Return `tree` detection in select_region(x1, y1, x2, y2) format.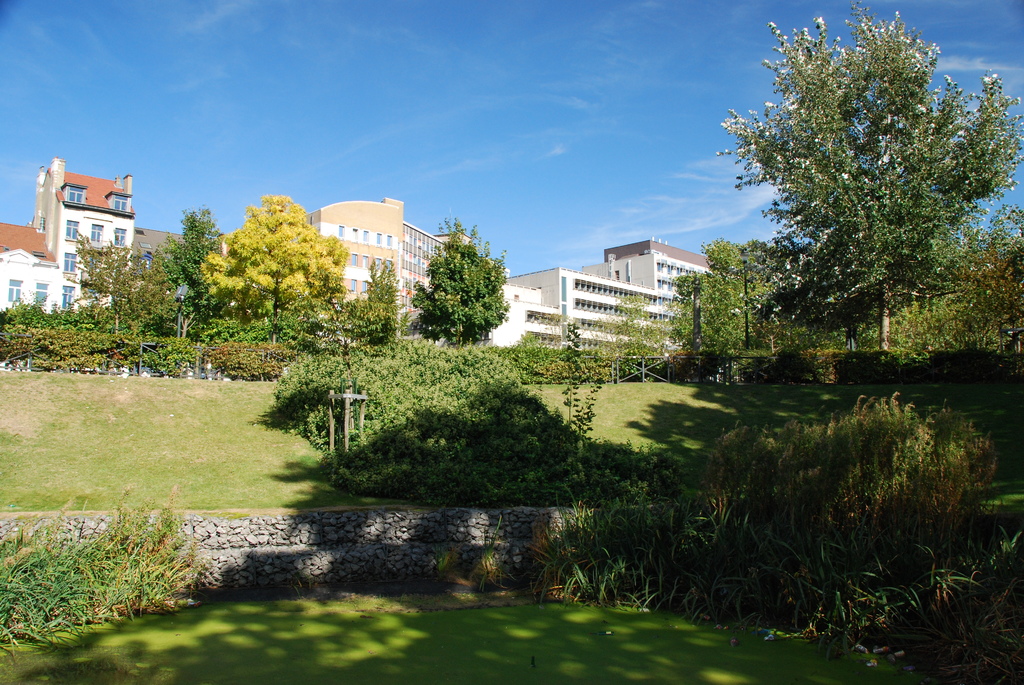
select_region(362, 265, 401, 357).
